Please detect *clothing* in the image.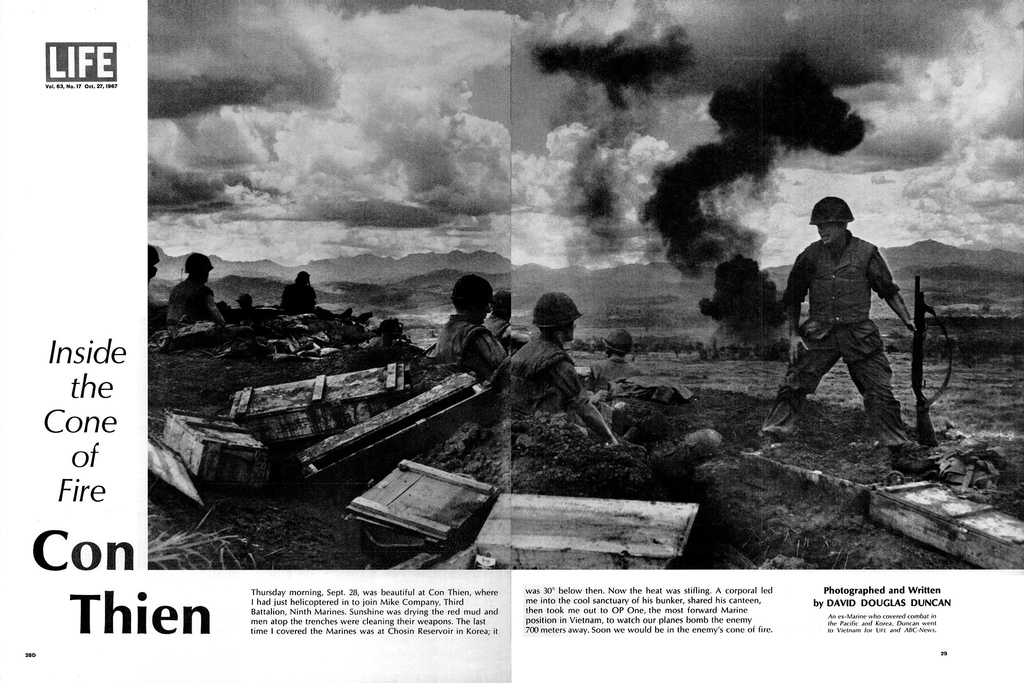
<box>502,293,588,424</box>.
